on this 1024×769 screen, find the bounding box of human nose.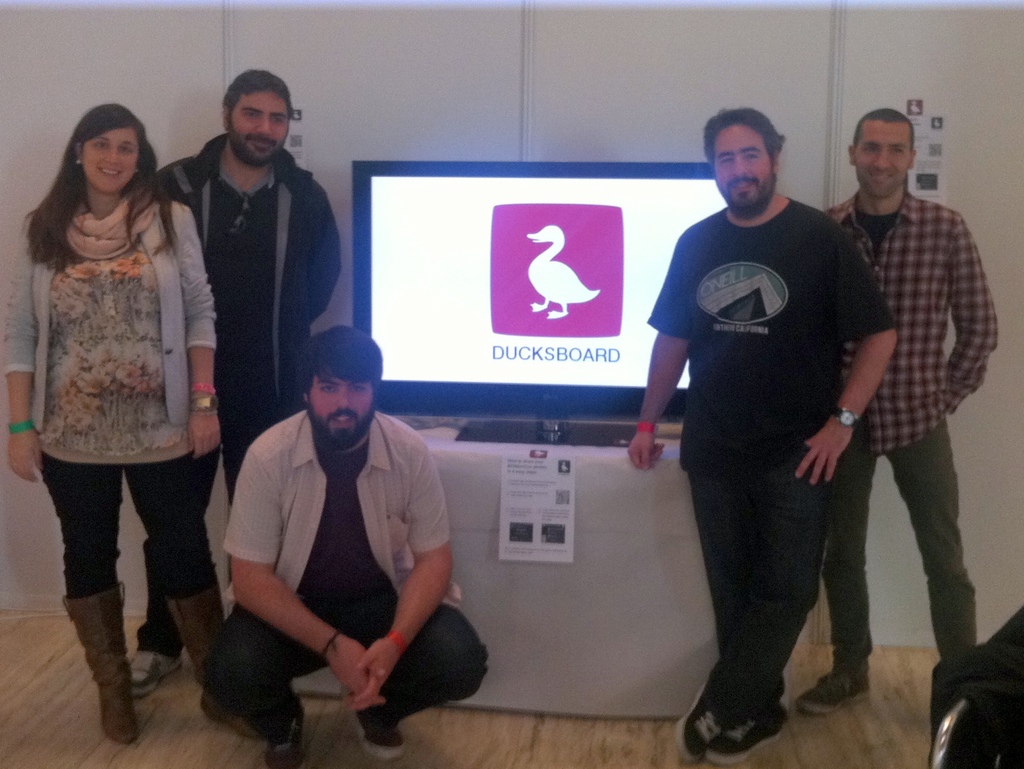
Bounding box: (left=333, top=388, right=353, bottom=412).
